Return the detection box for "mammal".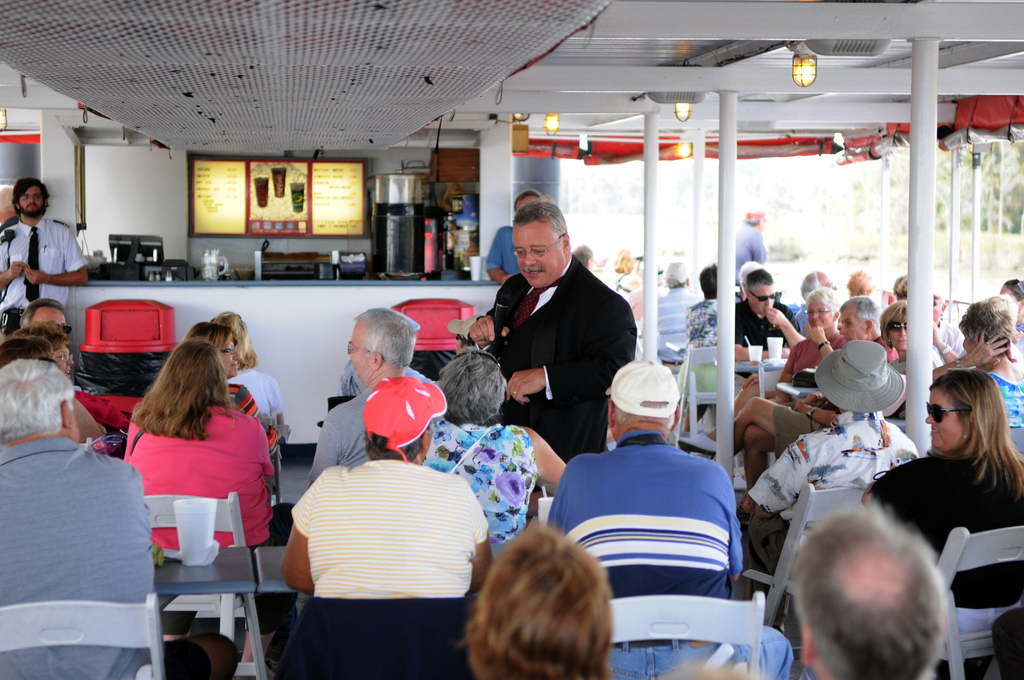
box(785, 496, 958, 679).
